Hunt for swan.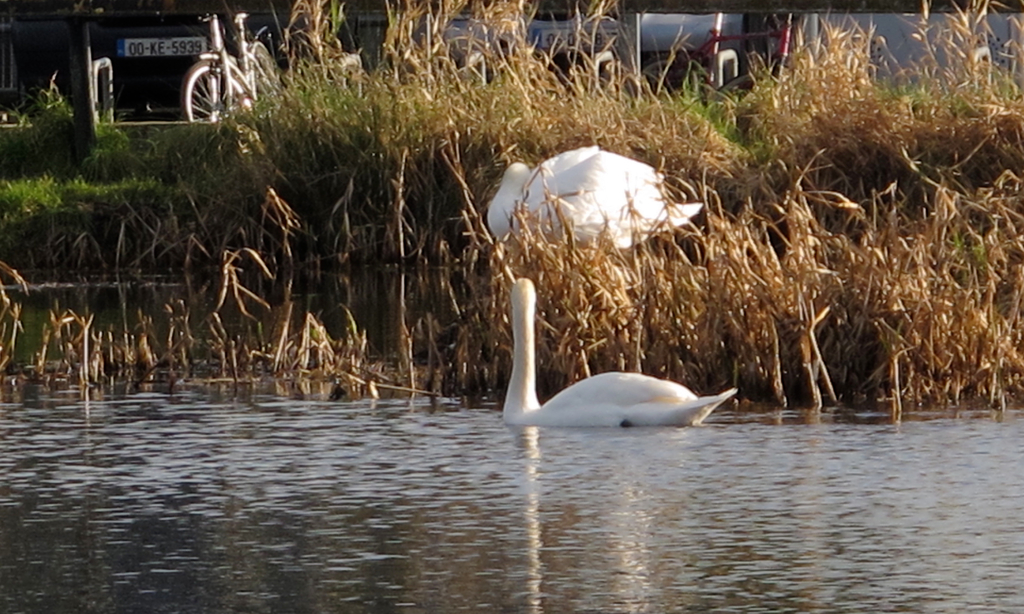
Hunted down at (x1=515, y1=284, x2=757, y2=430).
